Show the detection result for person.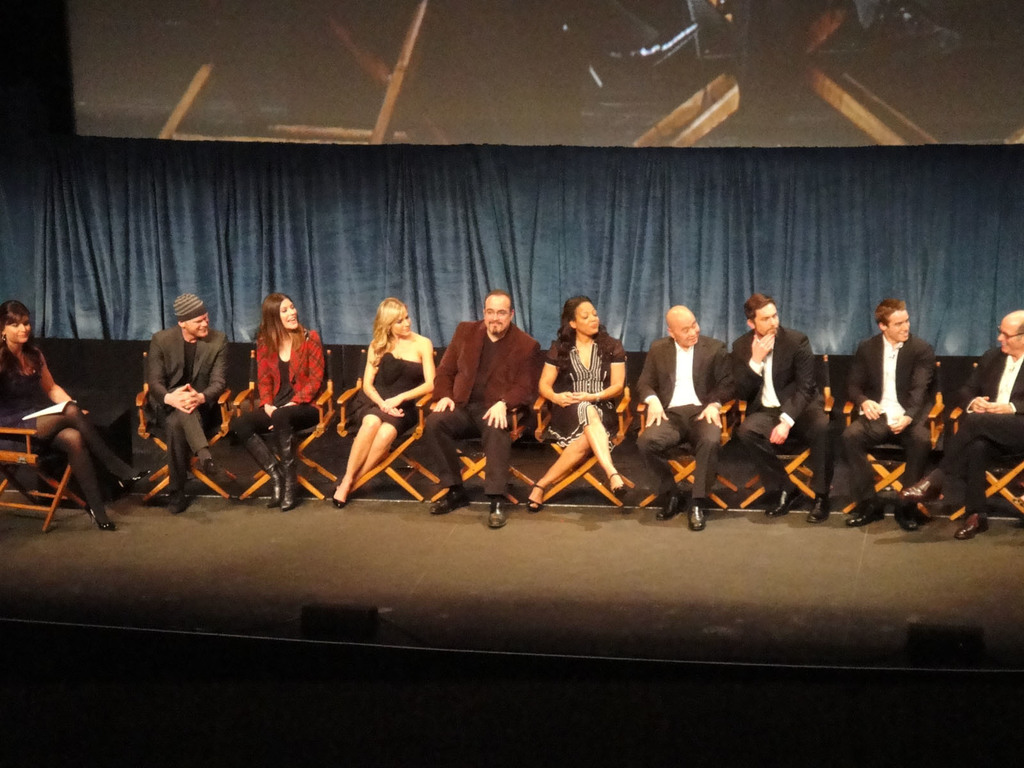
[633,301,739,531].
